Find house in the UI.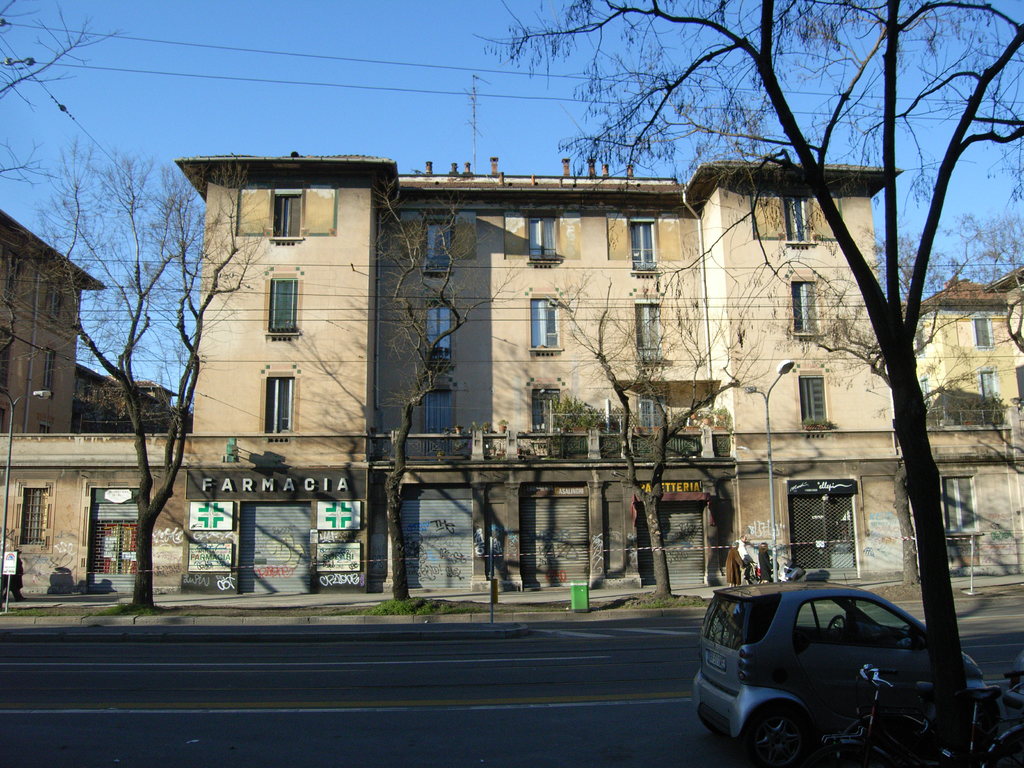
UI element at 1/212/108/435.
